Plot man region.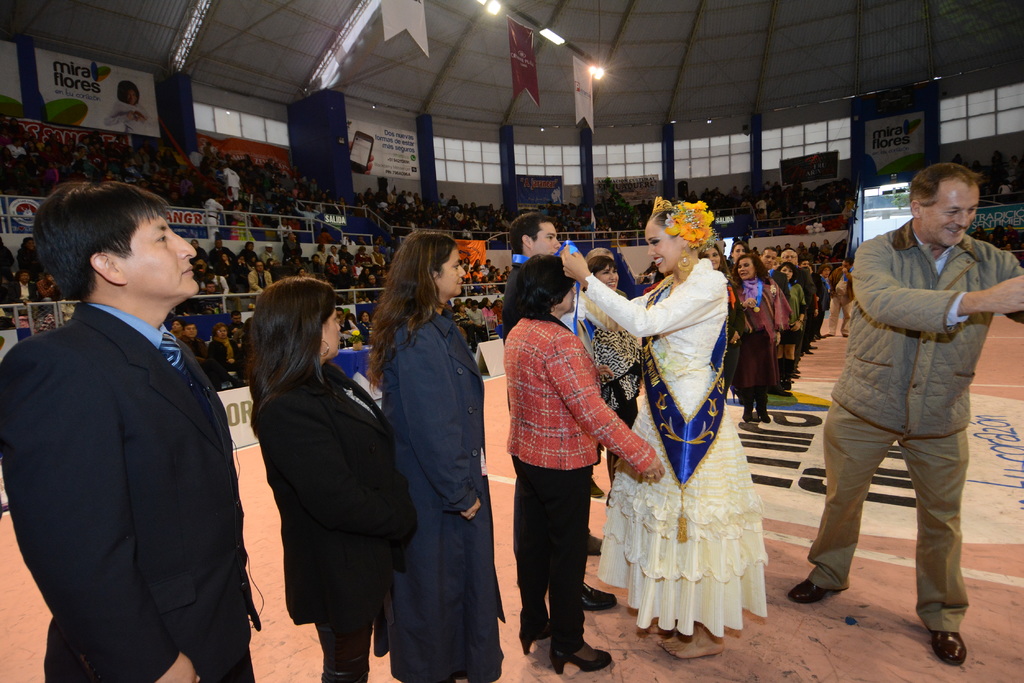
Plotted at locate(15, 236, 47, 283).
